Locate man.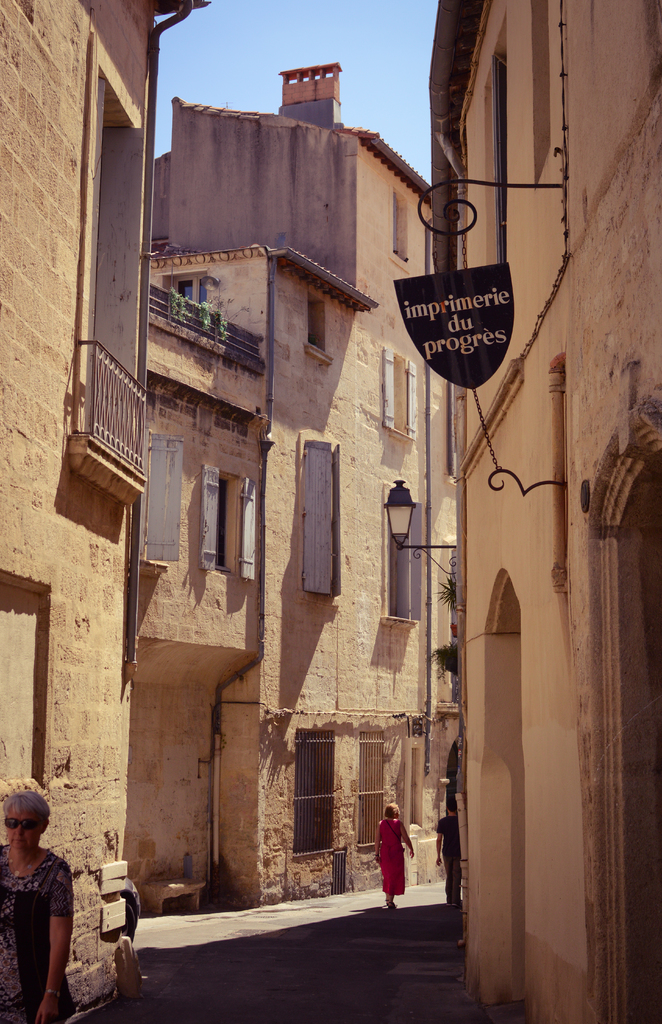
Bounding box: {"x1": 436, "y1": 794, "x2": 465, "y2": 925}.
